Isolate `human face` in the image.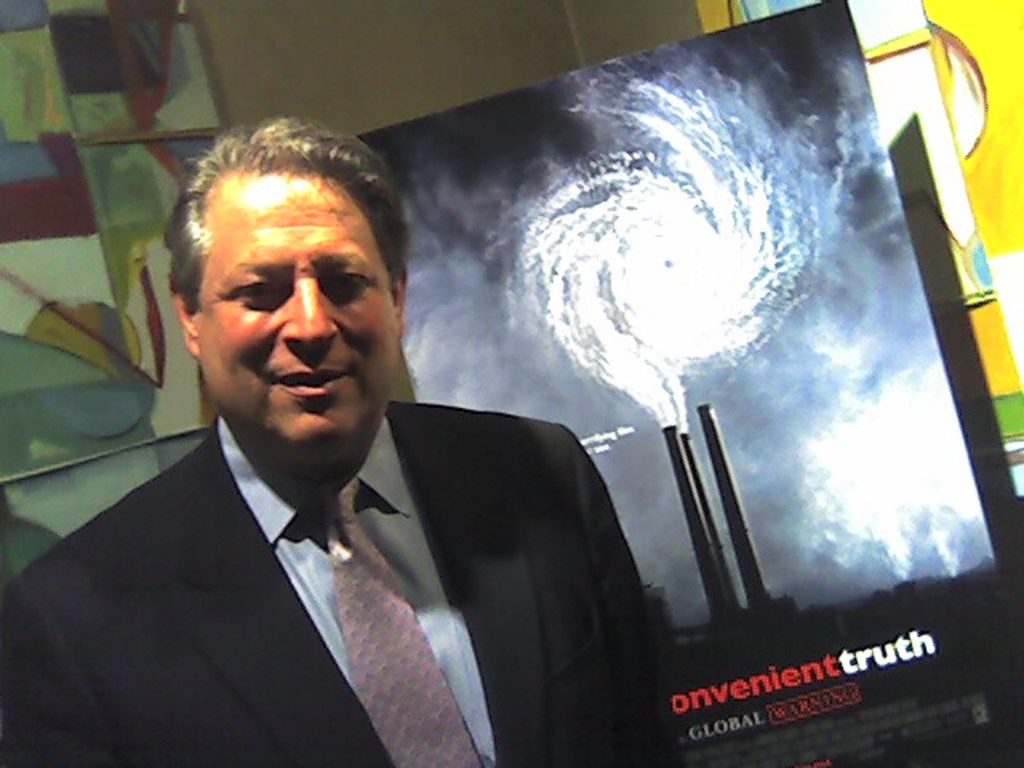
Isolated region: {"x1": 202, "y1": 182, "x2": 398, "y2": 456}.
